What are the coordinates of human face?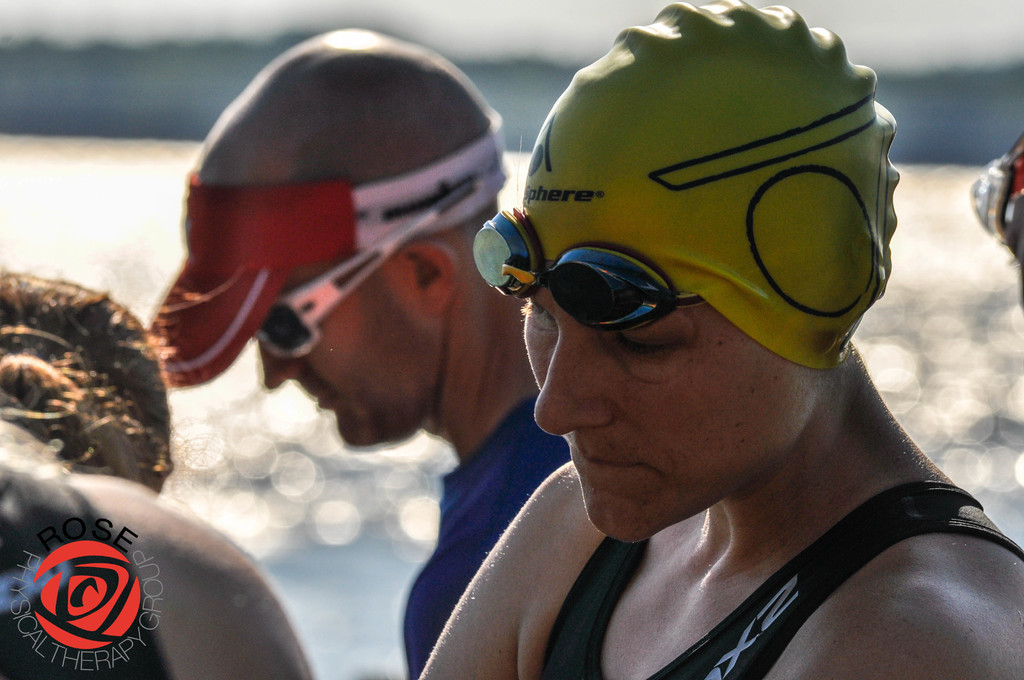
rect(524, 285, 814, 544).
